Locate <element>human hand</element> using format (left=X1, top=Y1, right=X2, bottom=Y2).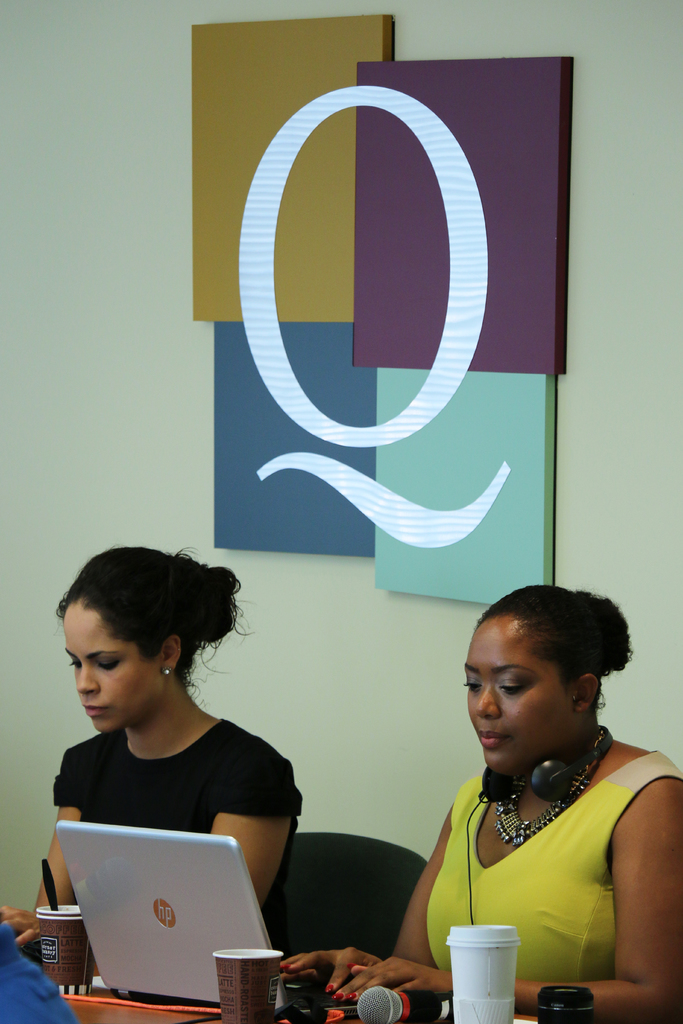
(left=279, top=949, right=387, bottom=996).
